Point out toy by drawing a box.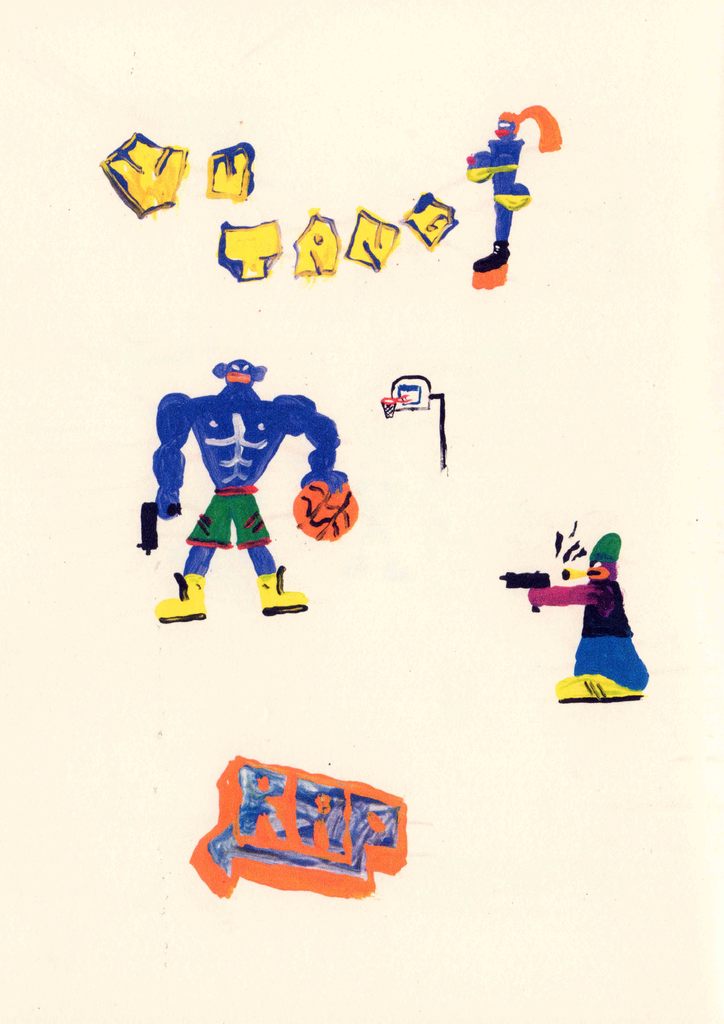
detection(465, 106, 566, 287).
